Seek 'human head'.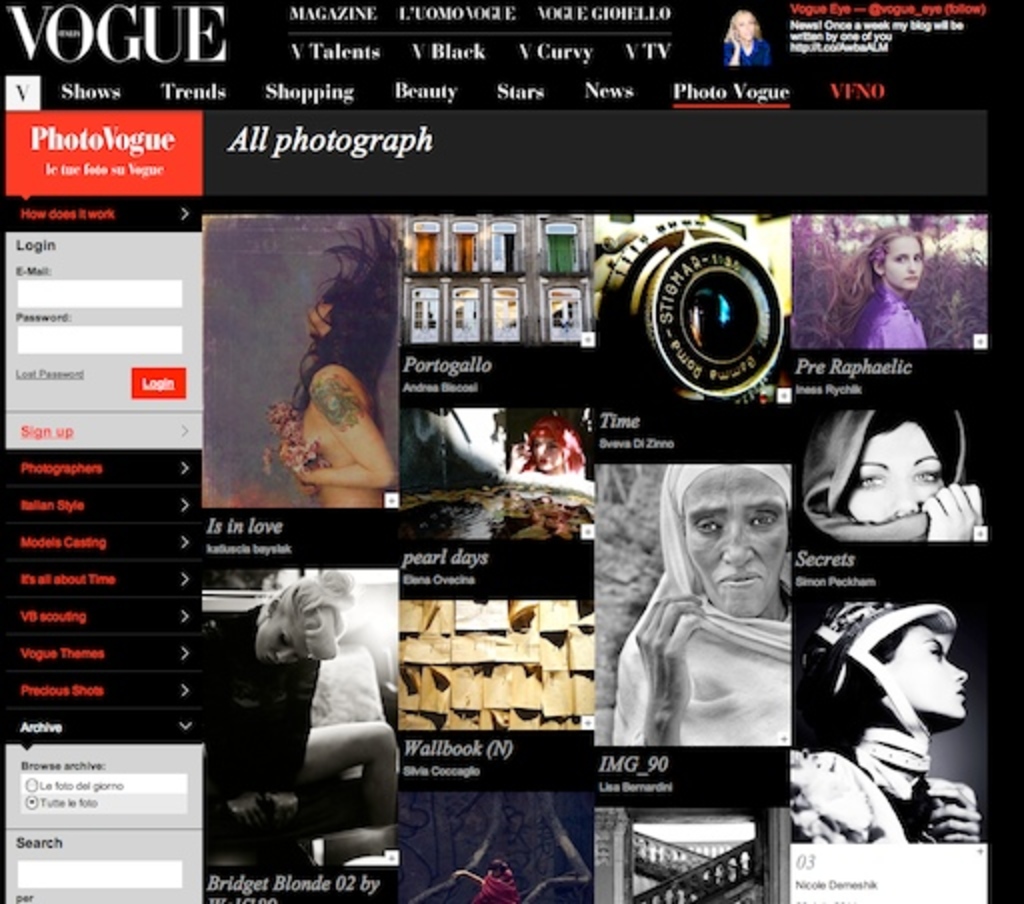
region(864, 226, 926, 292).
